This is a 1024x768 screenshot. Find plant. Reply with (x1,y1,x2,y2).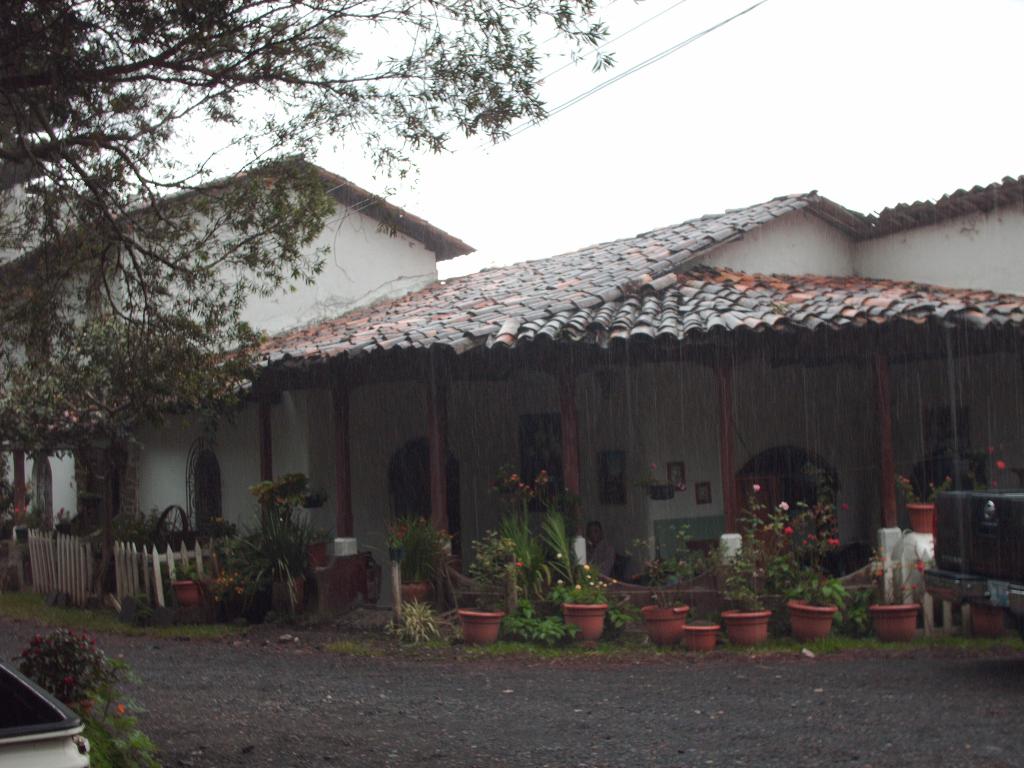
(0,312,255,596).
